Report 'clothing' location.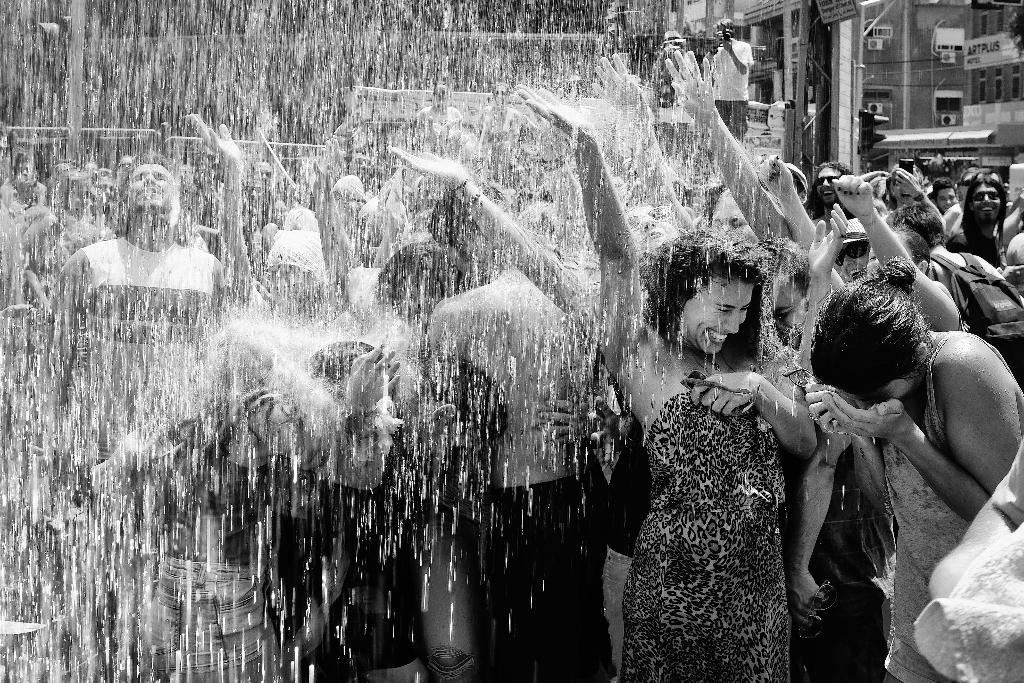
Report: 963,219,1002,273.
